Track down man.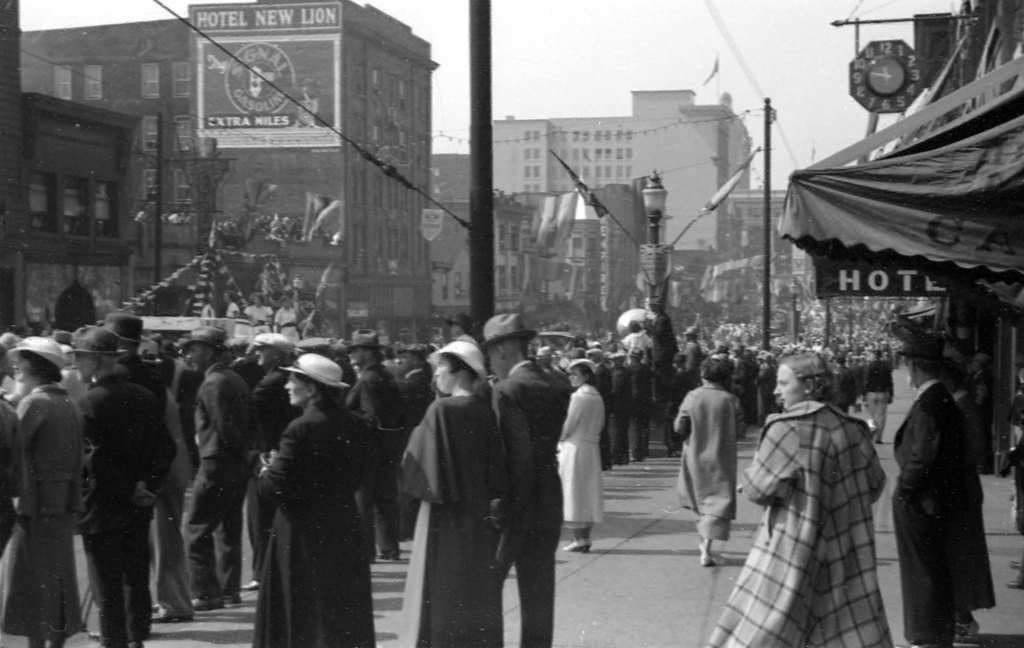
Tracked to pyautogui.locateOnScreen(650, 333, 696, 474).
